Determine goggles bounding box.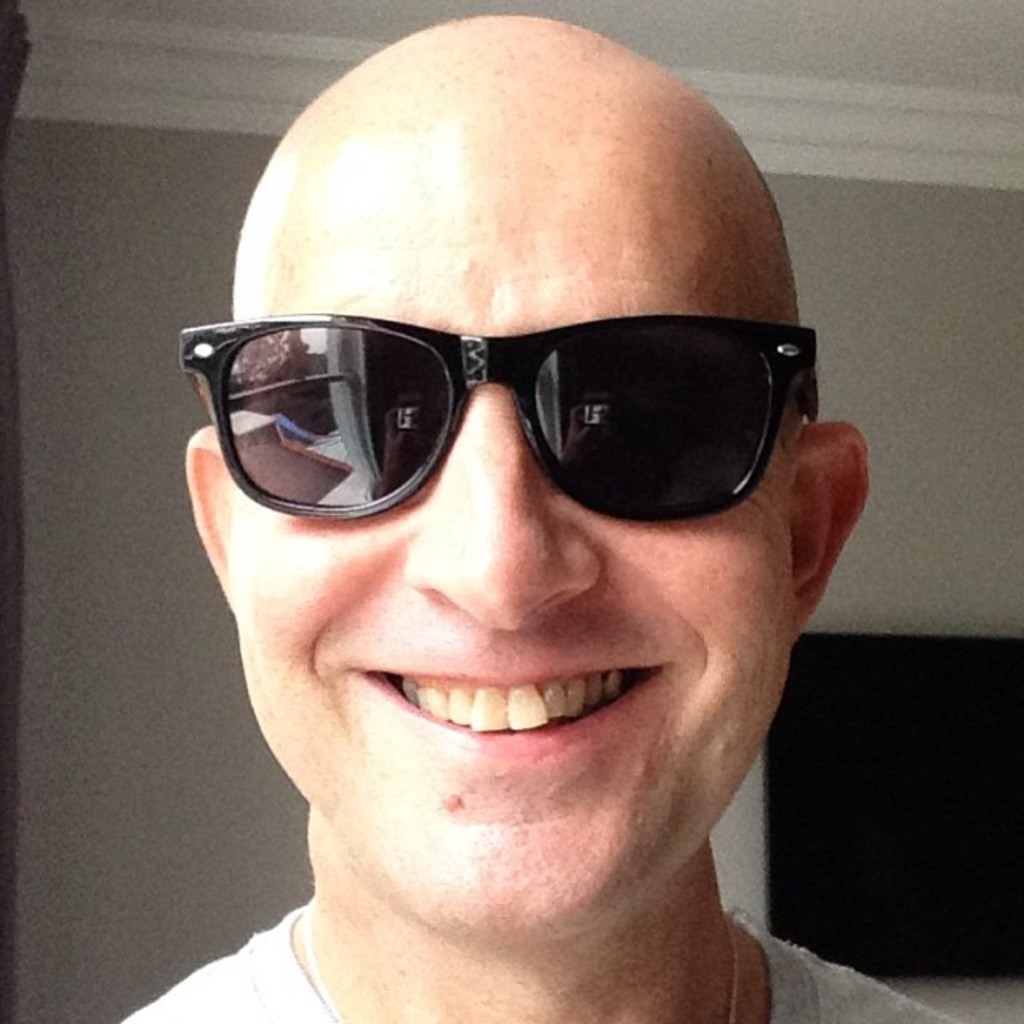
Determined: 179,307,822,520.
